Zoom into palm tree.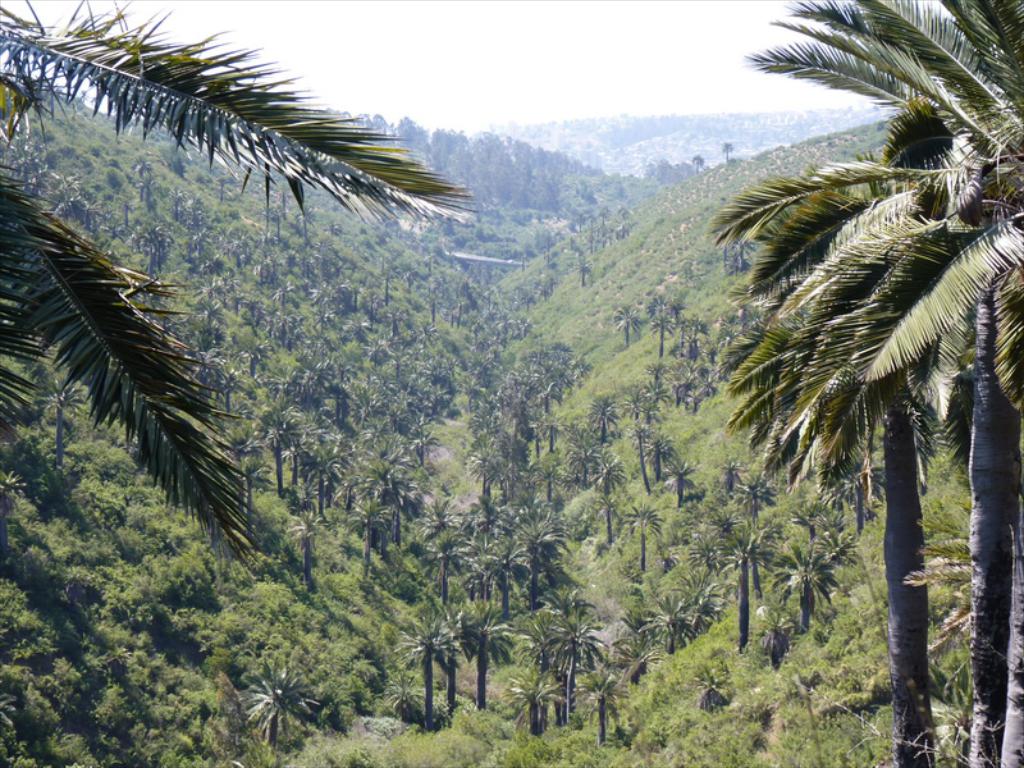
Zoom target: bbox=[768, 539, 833, 641].
